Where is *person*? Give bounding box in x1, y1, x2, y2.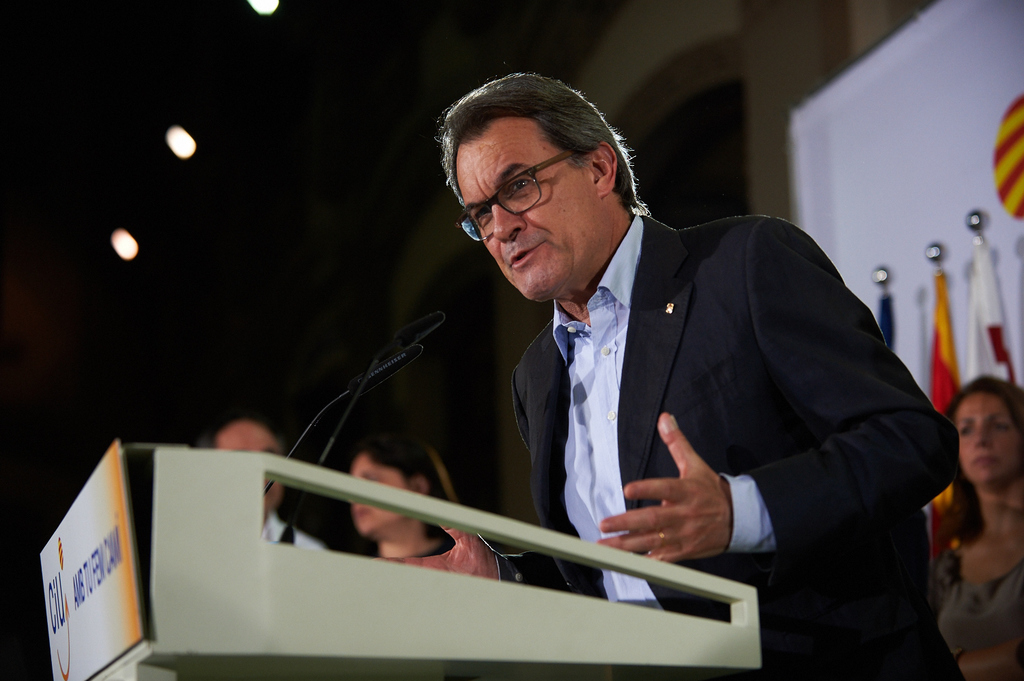
354, 76, 924, 630.
